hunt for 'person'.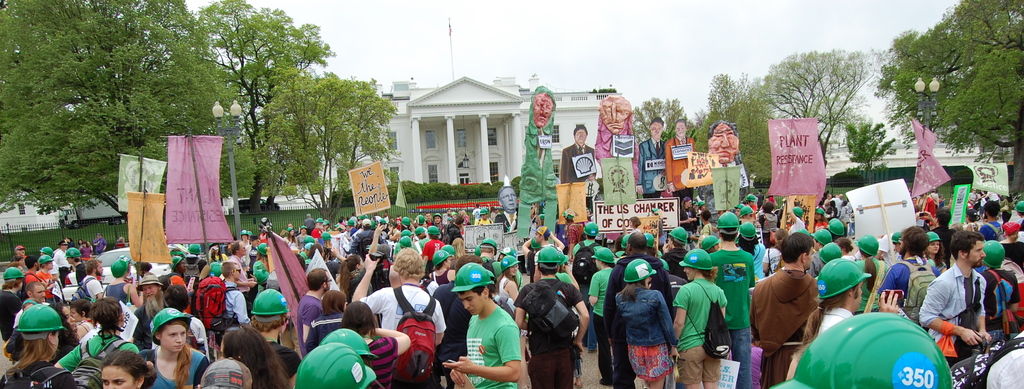
Hunted down at <region>71, 297, 141, 388</region>.
